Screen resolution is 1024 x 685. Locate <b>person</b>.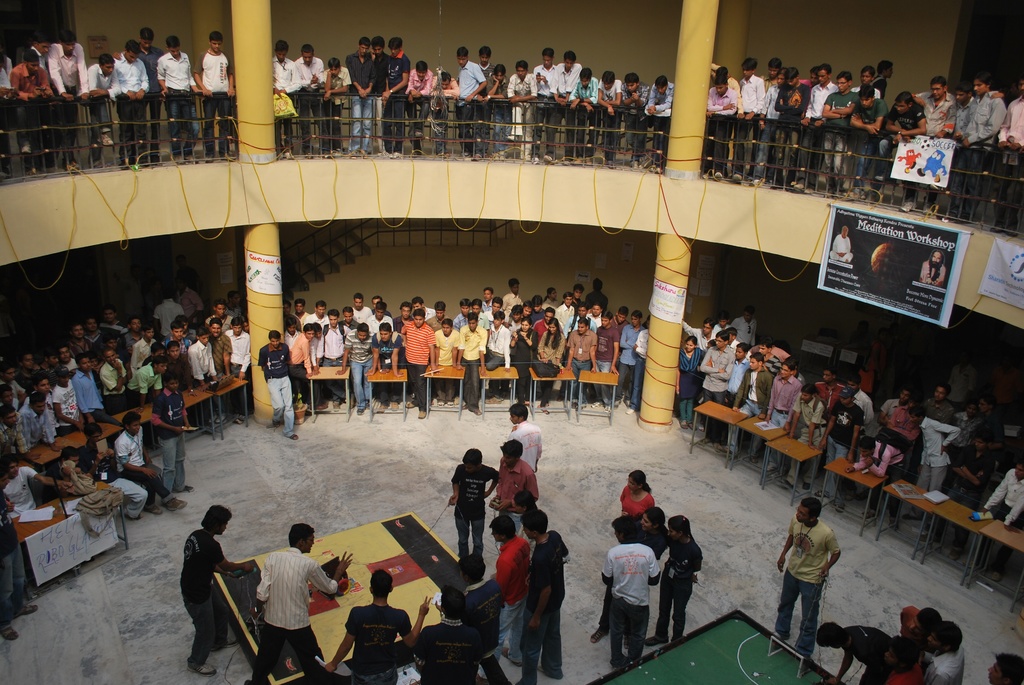
Rect(0, 463, 36, 644).
